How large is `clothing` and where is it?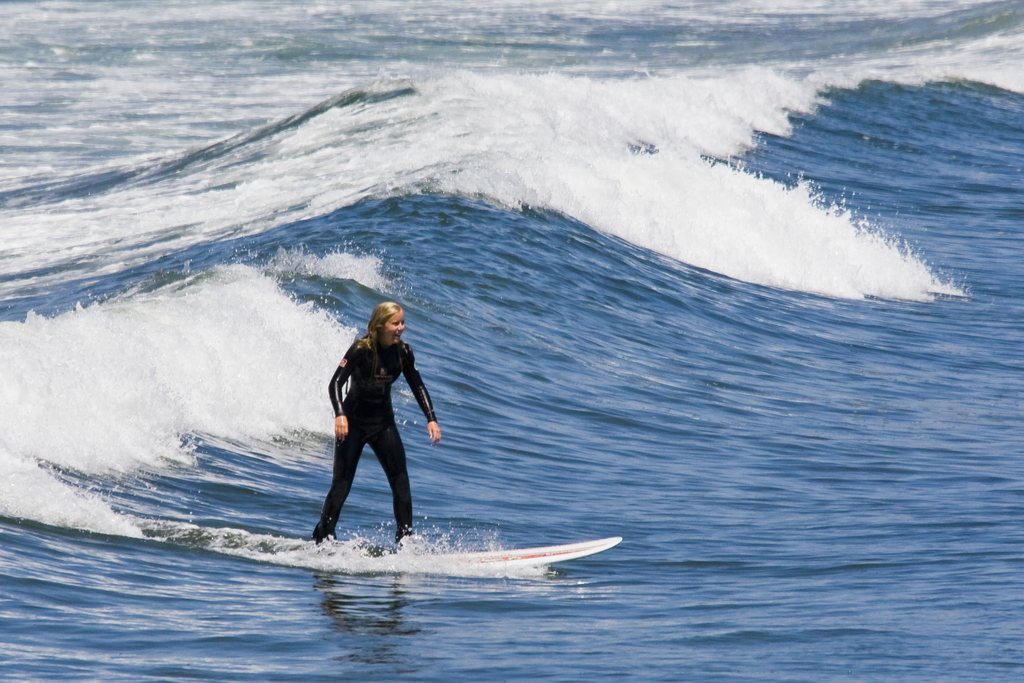
Bounding box: <bbox>311, 329, 437, 545</bbox>.
